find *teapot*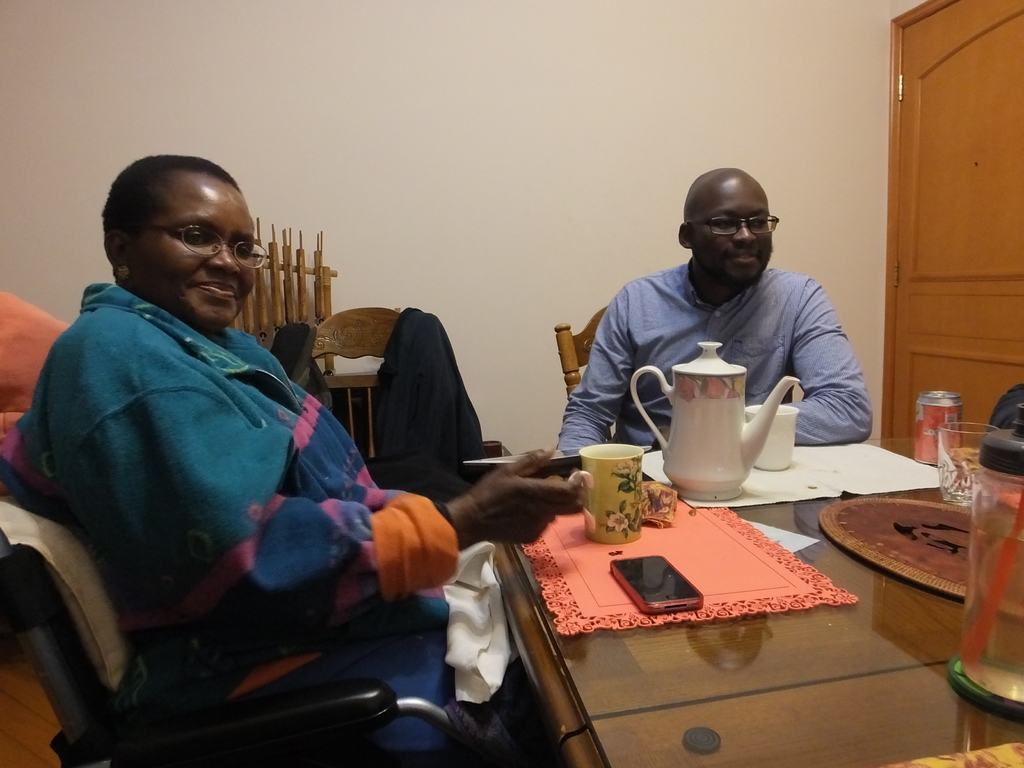
x1=632, y1=340, x2=799, y2=499
